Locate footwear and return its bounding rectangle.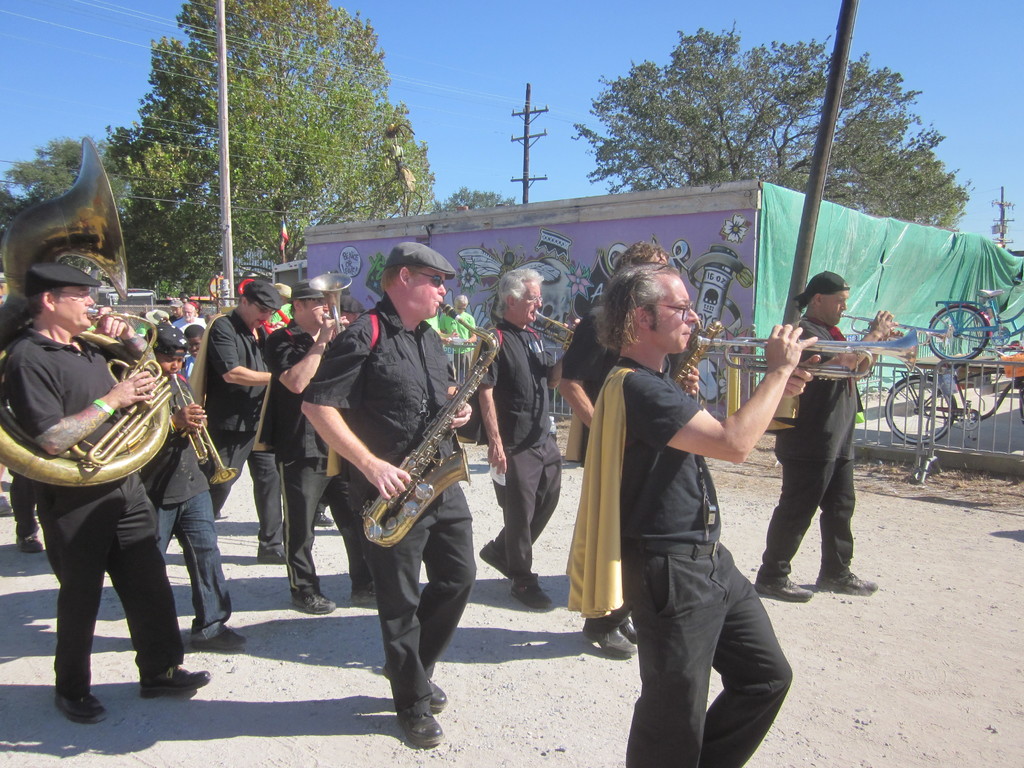
[left=54, top=685, right=113, bottom=724].
